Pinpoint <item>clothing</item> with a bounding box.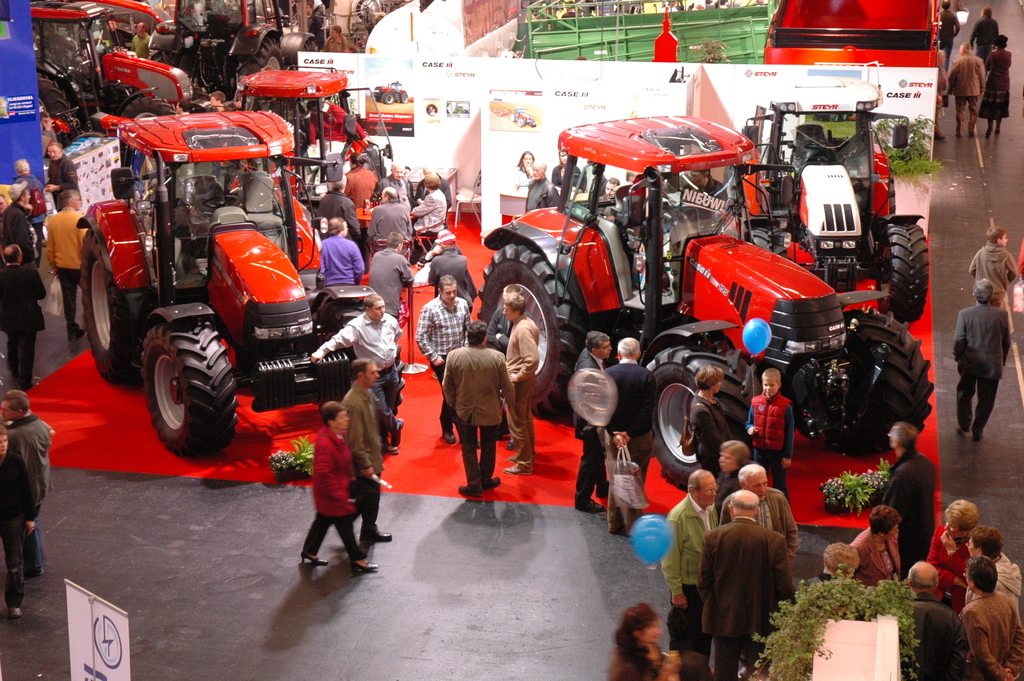
(x1=551, y1=163, x2=581, y2=188).
